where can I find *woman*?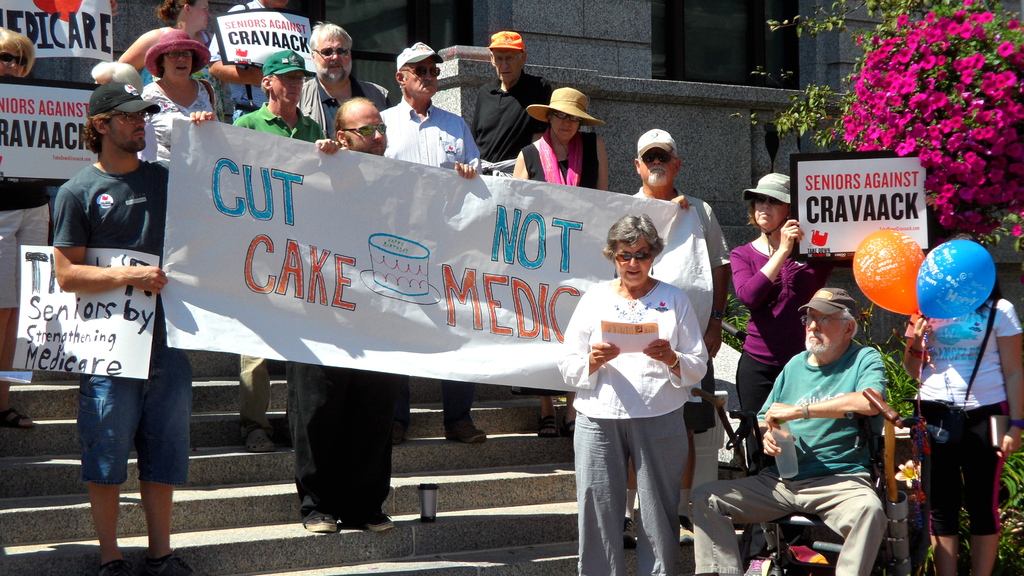
You can find it at Rect(902, 232, 1023, 575).
